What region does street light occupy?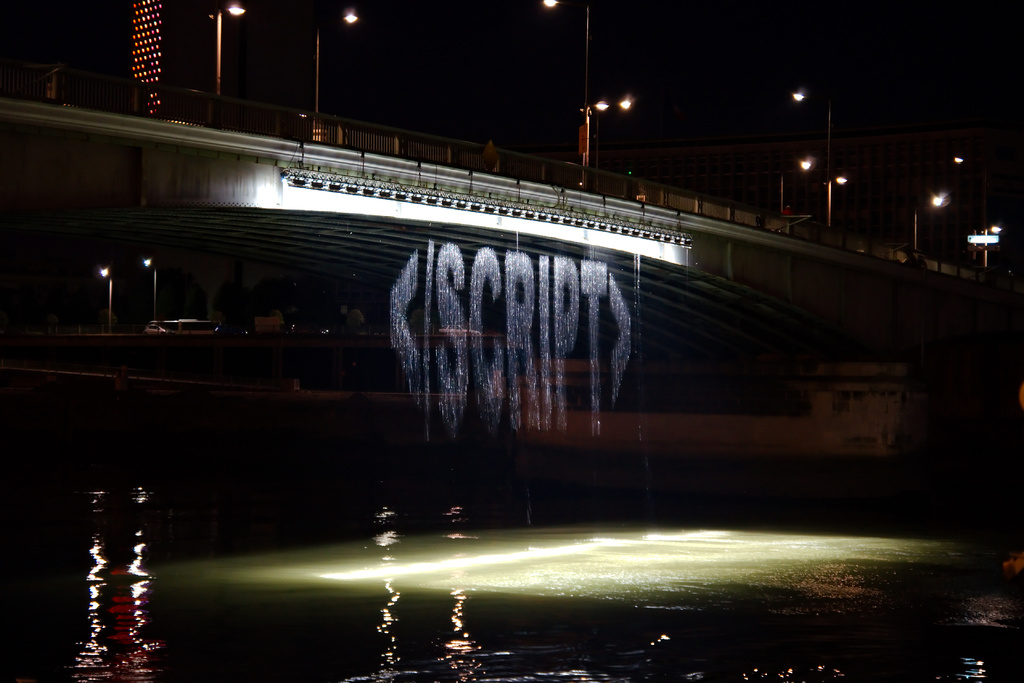
(left=97, top=268, right=115, bottom=334).
